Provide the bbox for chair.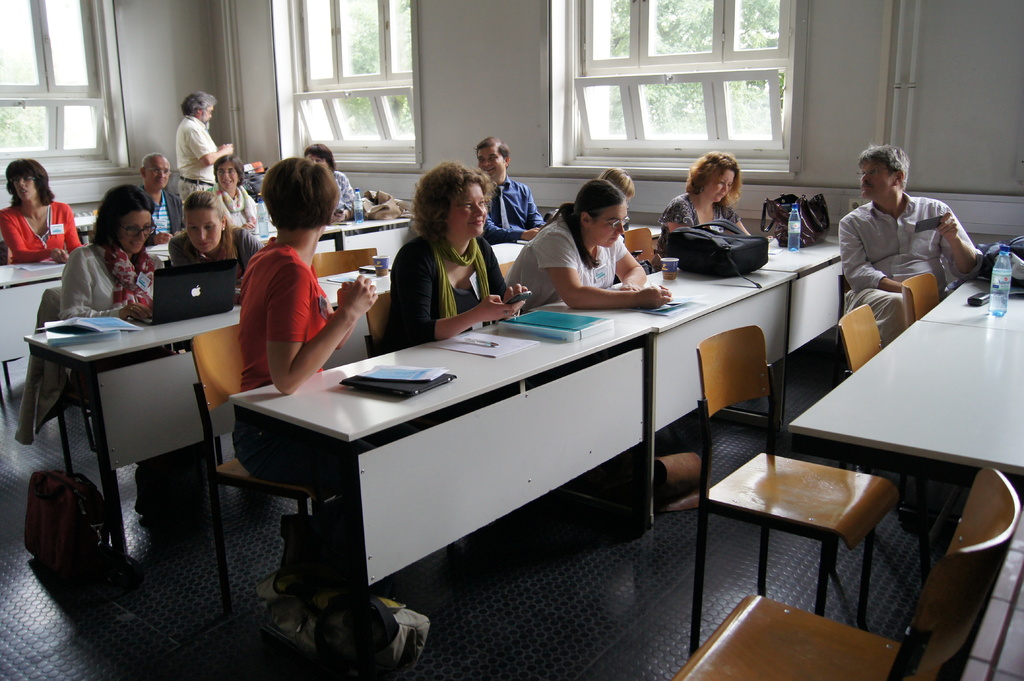
(673, 469, 1022, 680).
